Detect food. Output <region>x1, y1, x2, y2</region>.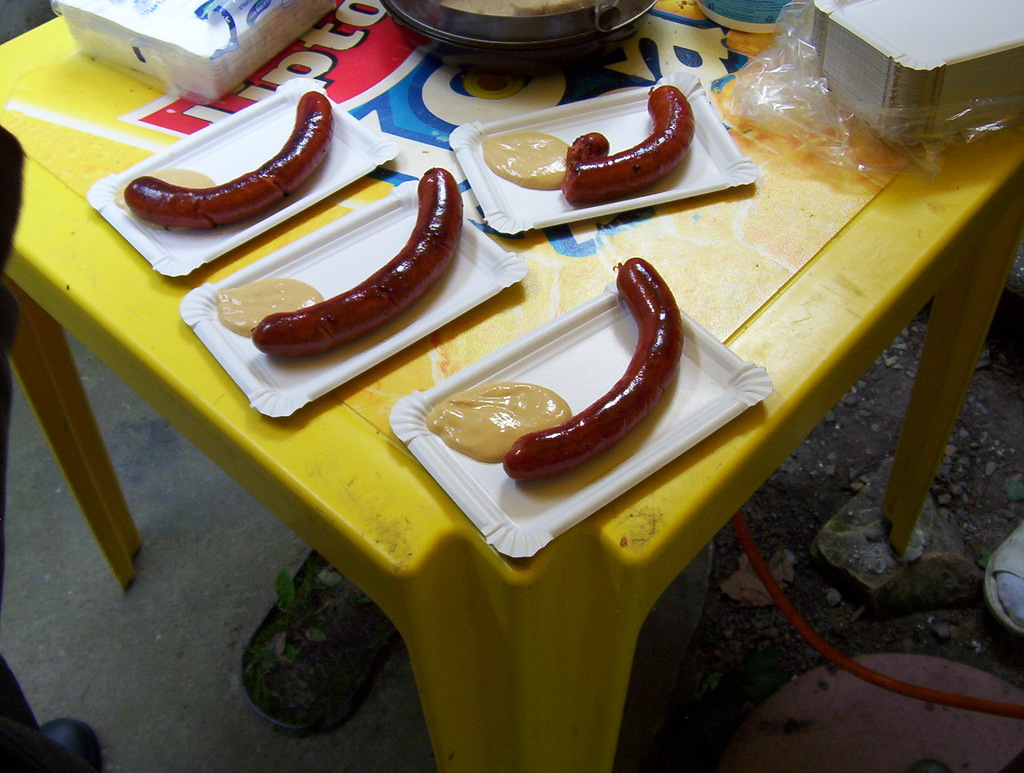
<region>557, 80, 692, 222</region>.
